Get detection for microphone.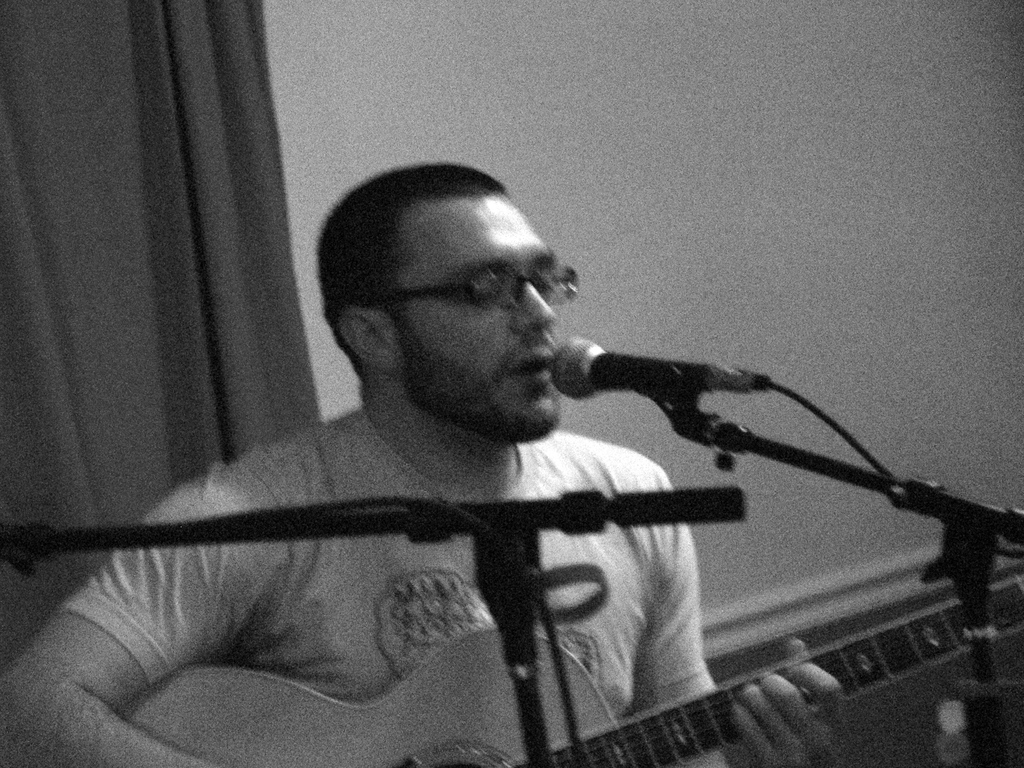
Detection: detection(493, 477, 752, 553).
